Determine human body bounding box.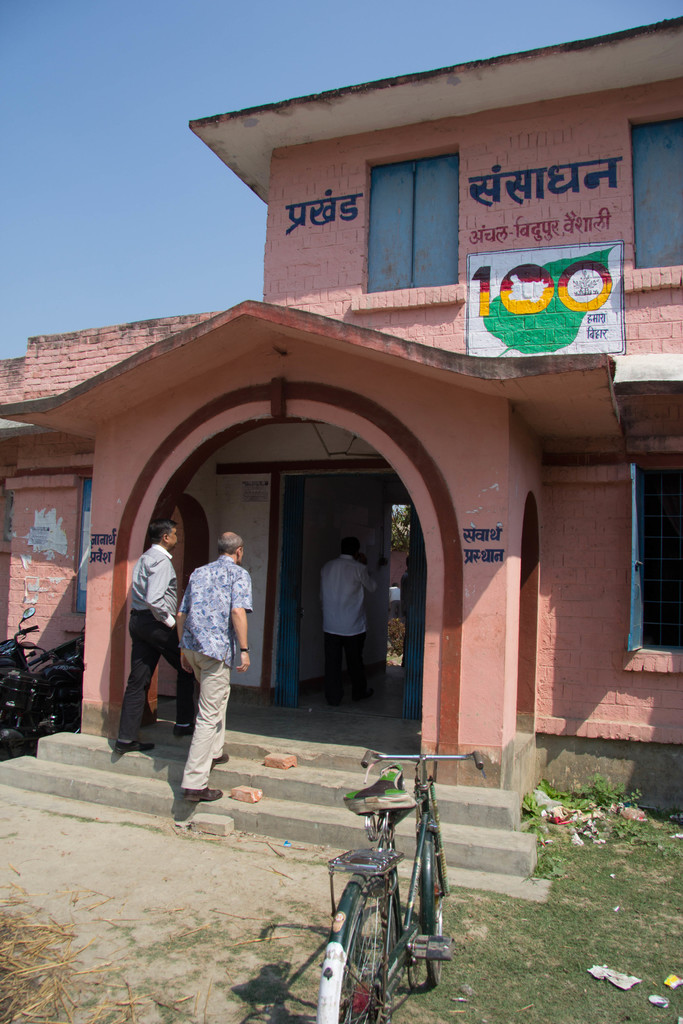
Determined: [319,538,374,704].
